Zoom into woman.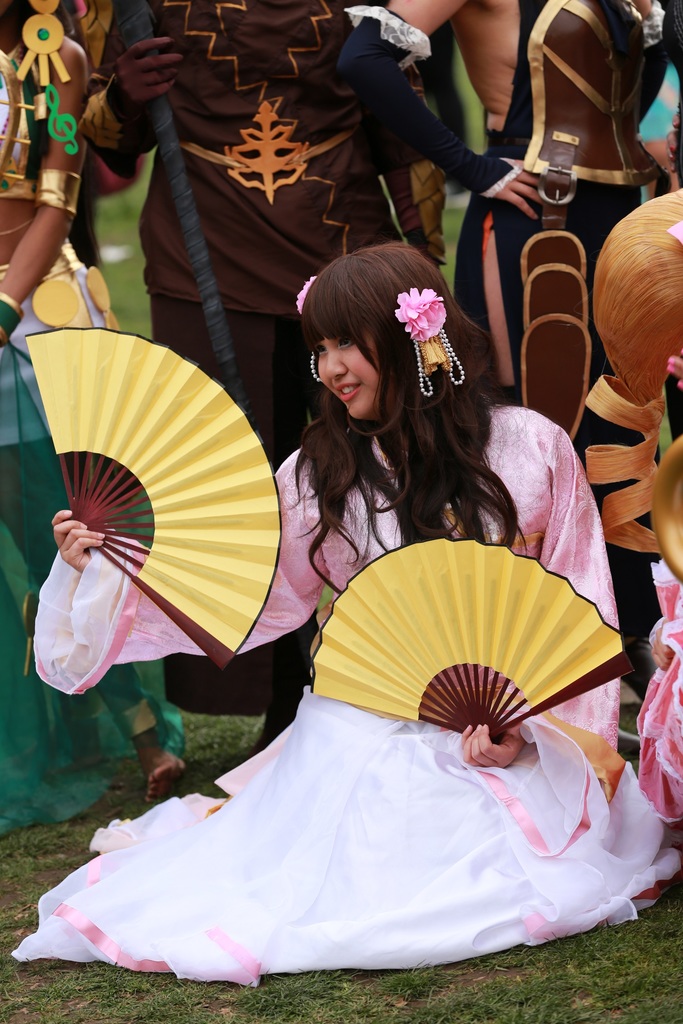
Zoom target: BBox(135, 268, 600, 961).
